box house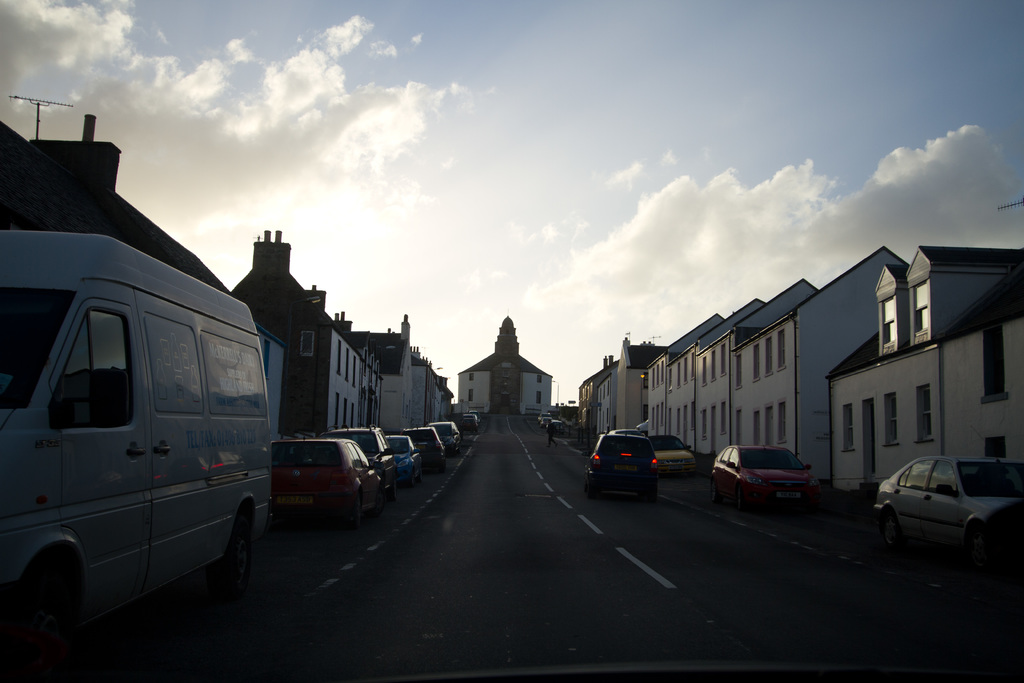
<box>578,335,642,445</box>
